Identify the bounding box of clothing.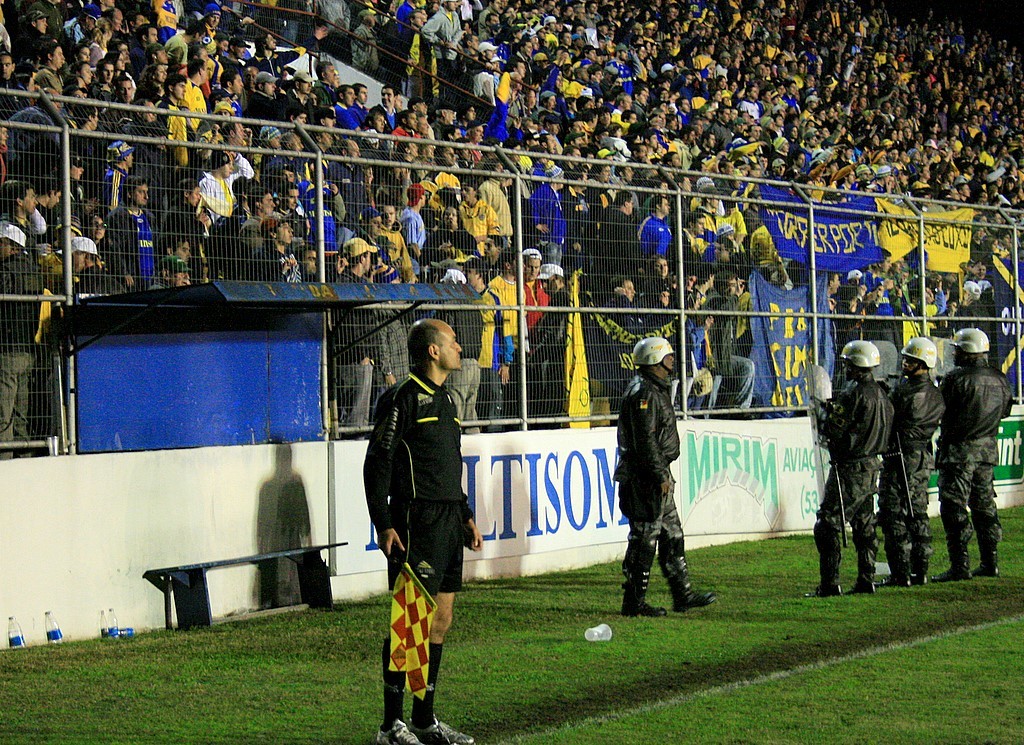
rect(630, 209, 676, 263).
